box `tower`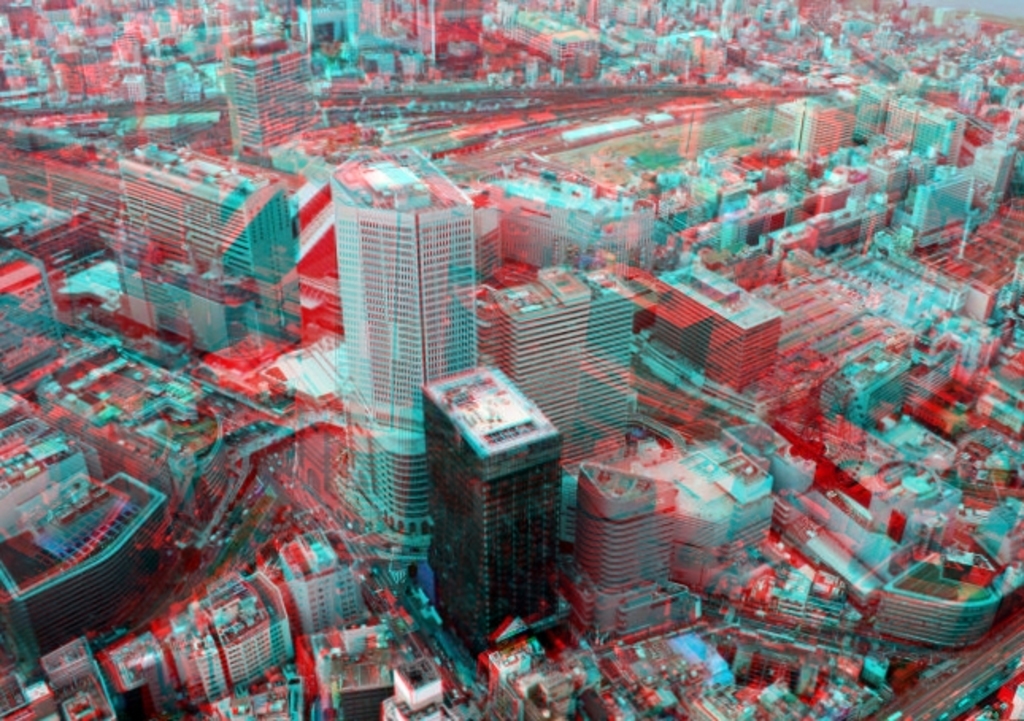
(237, 35, 305, 156)
